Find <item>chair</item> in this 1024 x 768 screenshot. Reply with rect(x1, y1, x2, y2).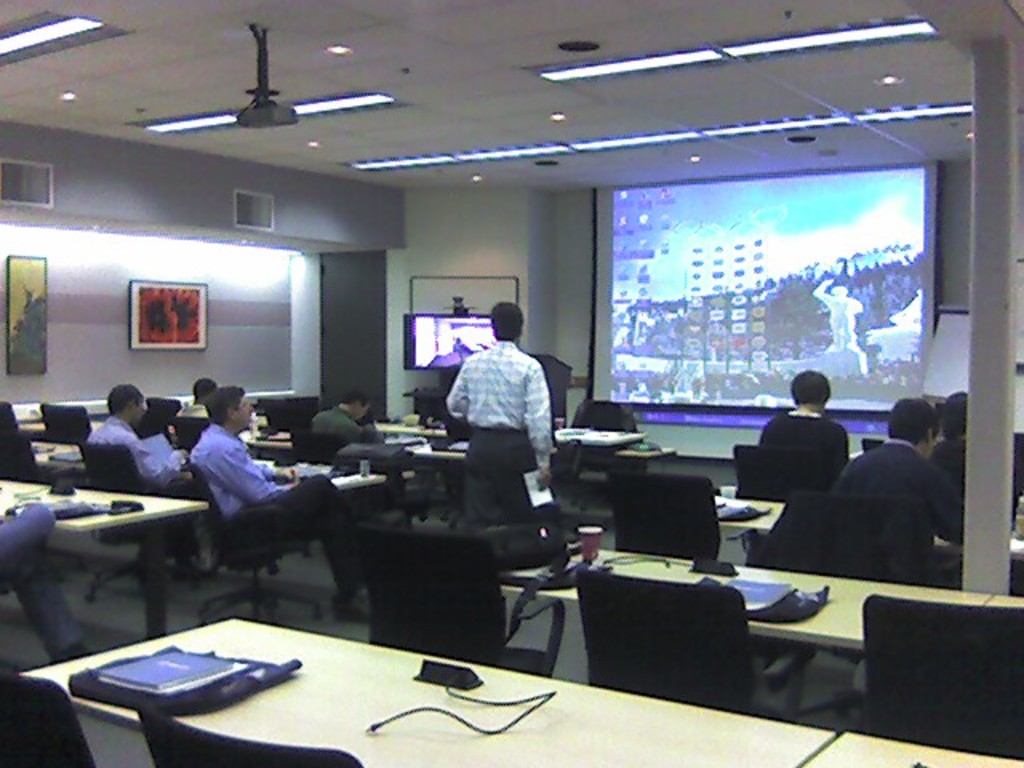
rect(354, 523, 566, 677).
